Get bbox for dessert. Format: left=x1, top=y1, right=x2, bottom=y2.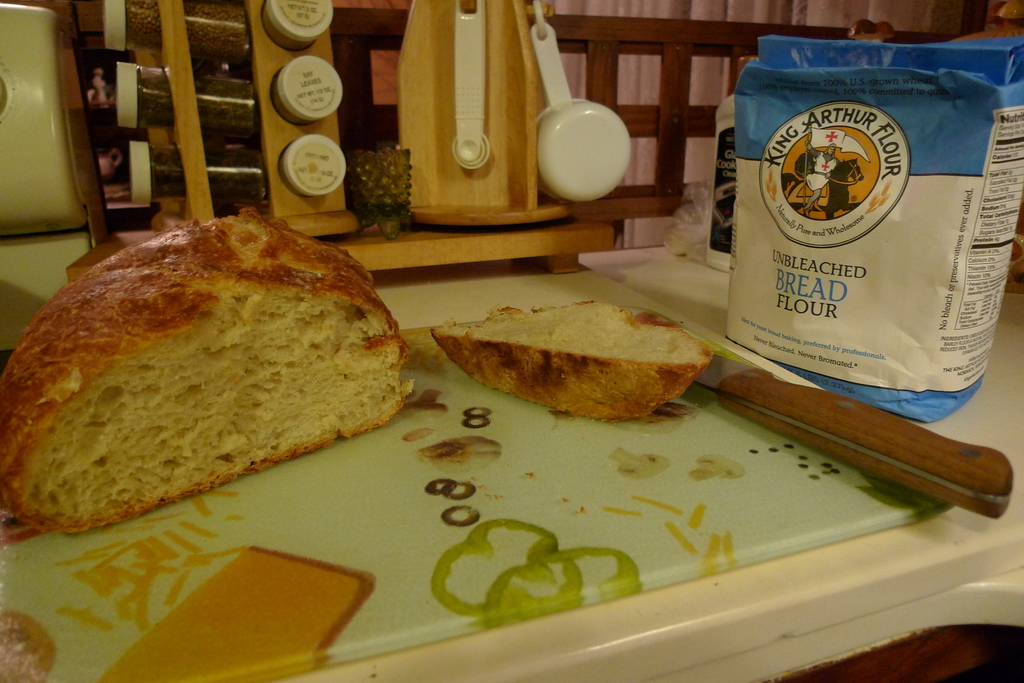
left=435, top=300, right=726, bottom=422.
